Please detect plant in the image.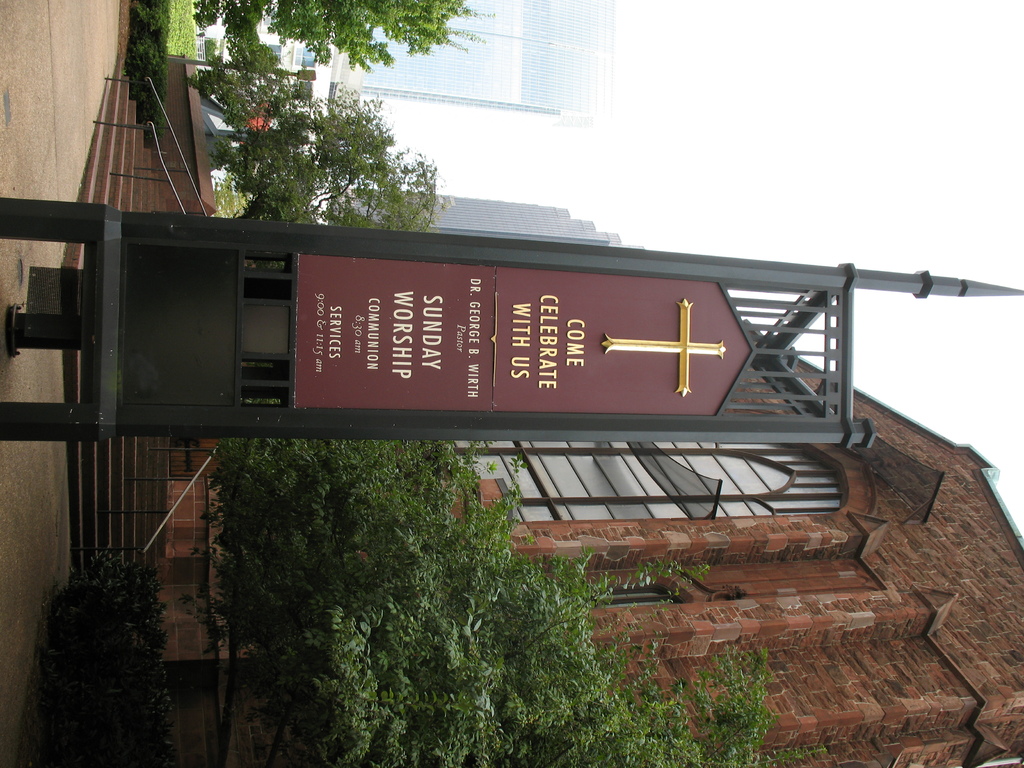
locate(159, 2, 199, 64).
